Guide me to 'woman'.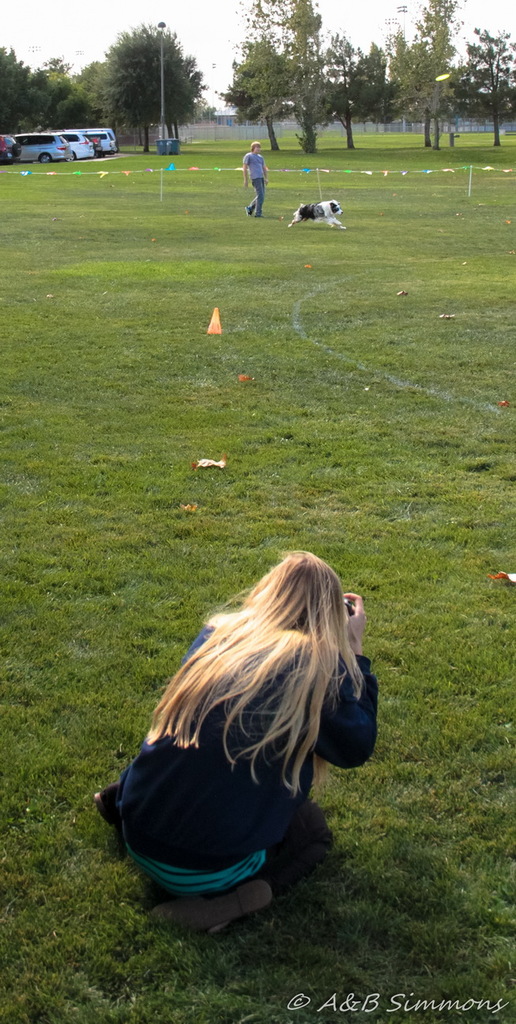
Guidance: (86,544,388,932).
